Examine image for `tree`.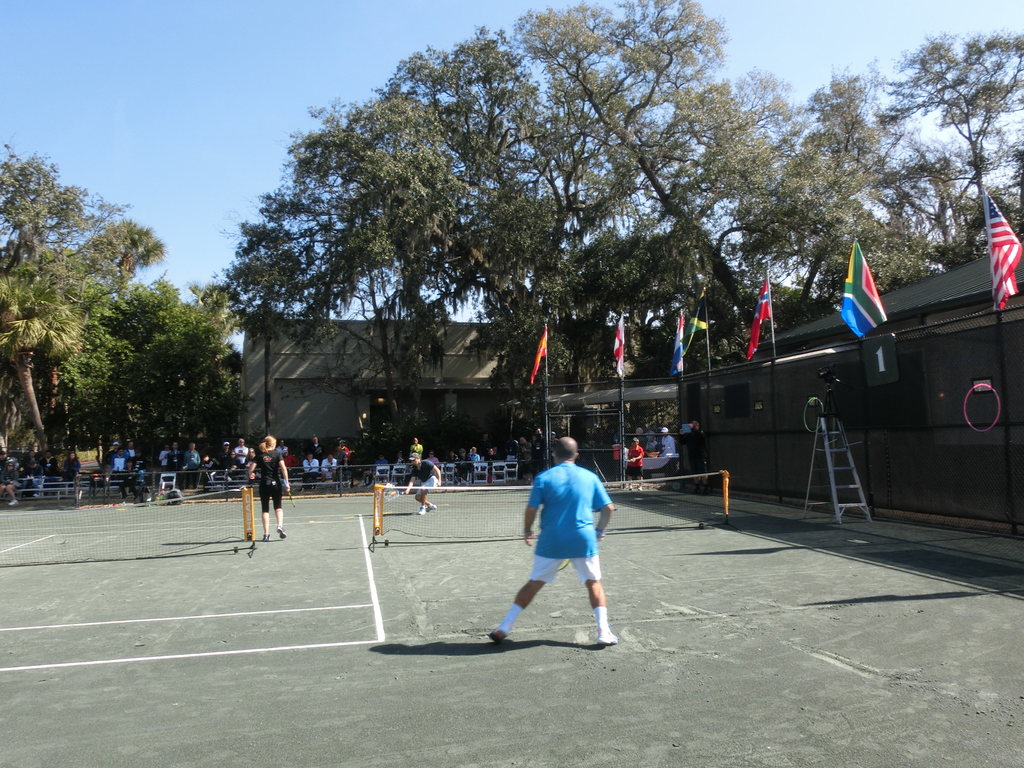
Examination result: pyautogui.locateOnScreen(58, 271, 236, 476).
